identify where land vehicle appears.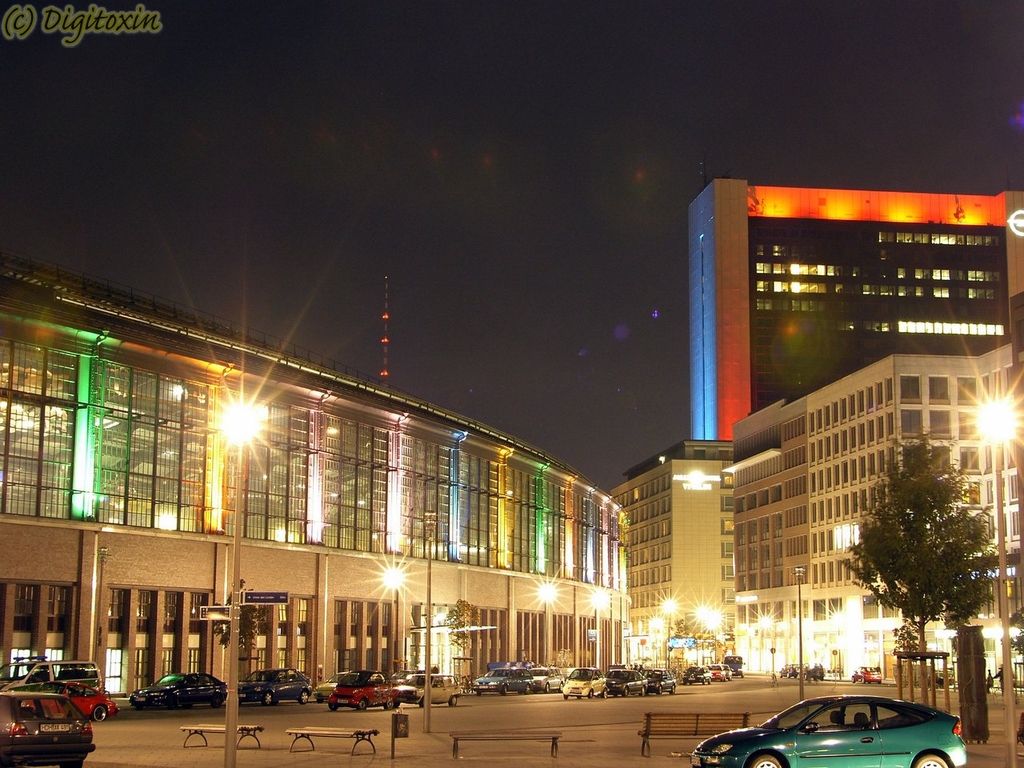
Appears at {"left": 710, "top": 662, "right": 722, "bottom": 682}.
